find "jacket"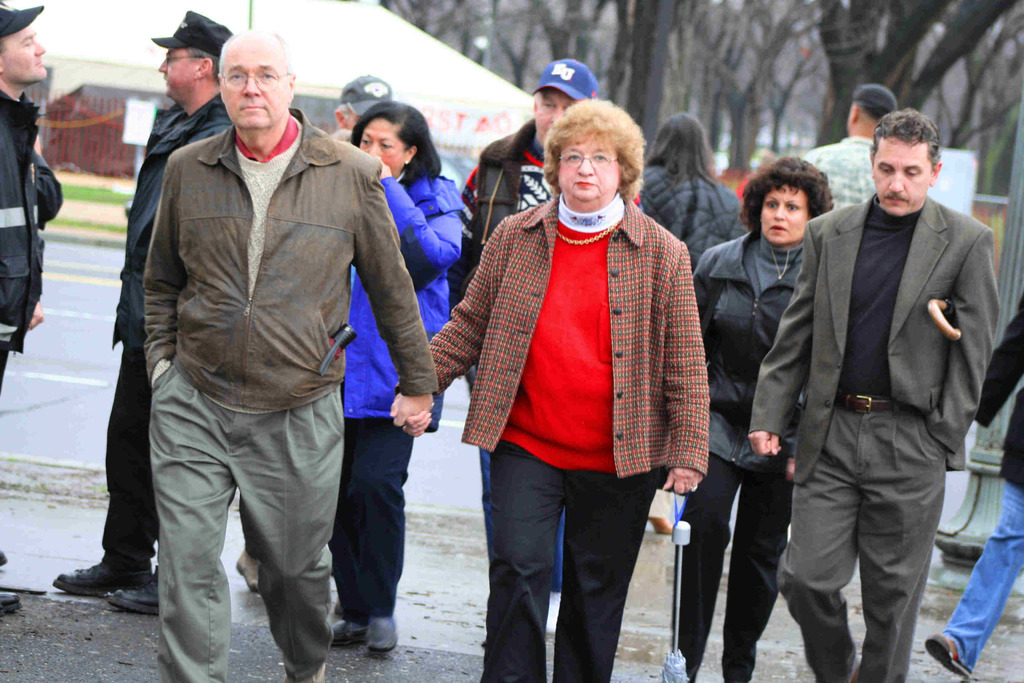
<box>689,228,816,471</box>
